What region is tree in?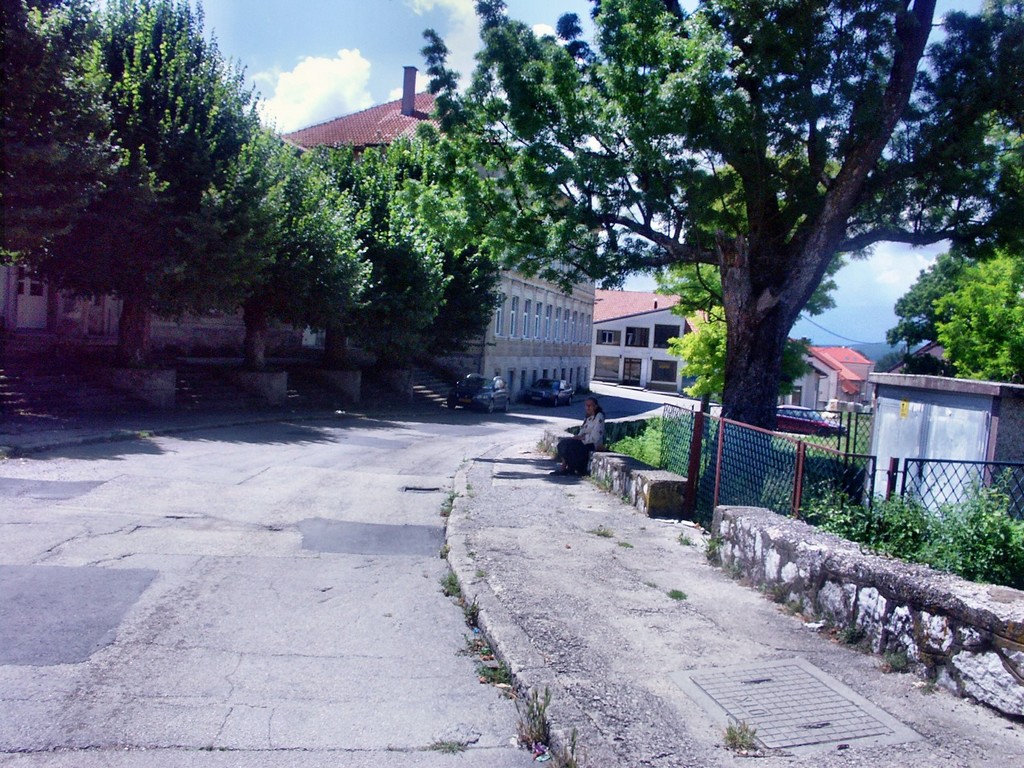
(x1=655, y1=144, x2=843, y2=303).
